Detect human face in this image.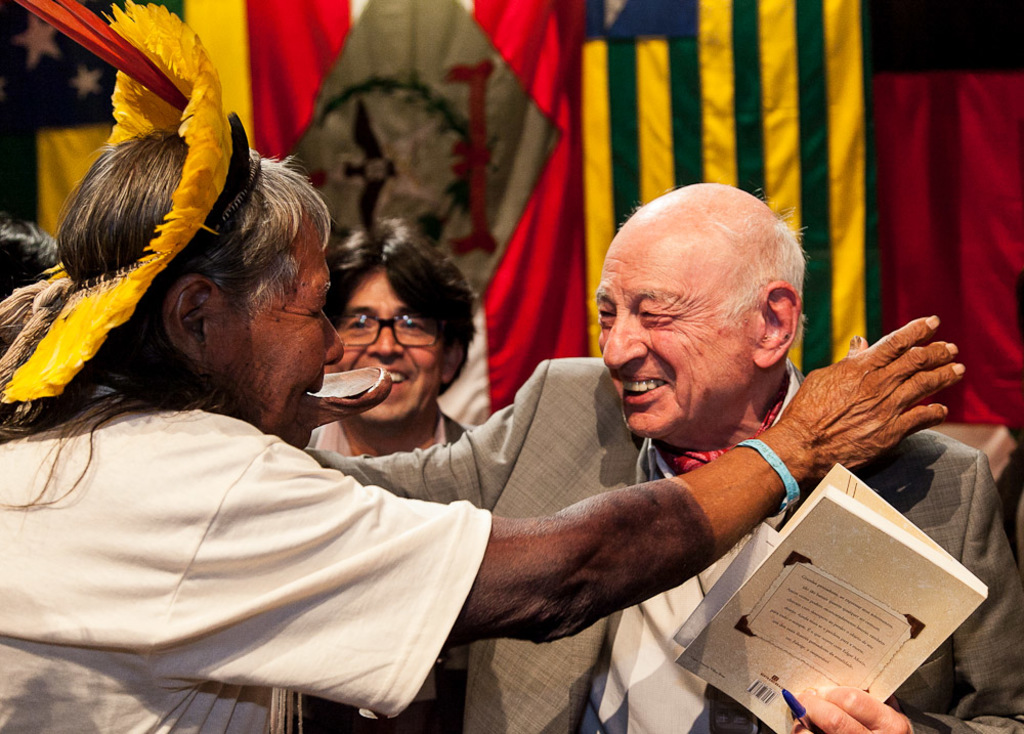
Detection: l=593, t=215, r=762, b=454.
